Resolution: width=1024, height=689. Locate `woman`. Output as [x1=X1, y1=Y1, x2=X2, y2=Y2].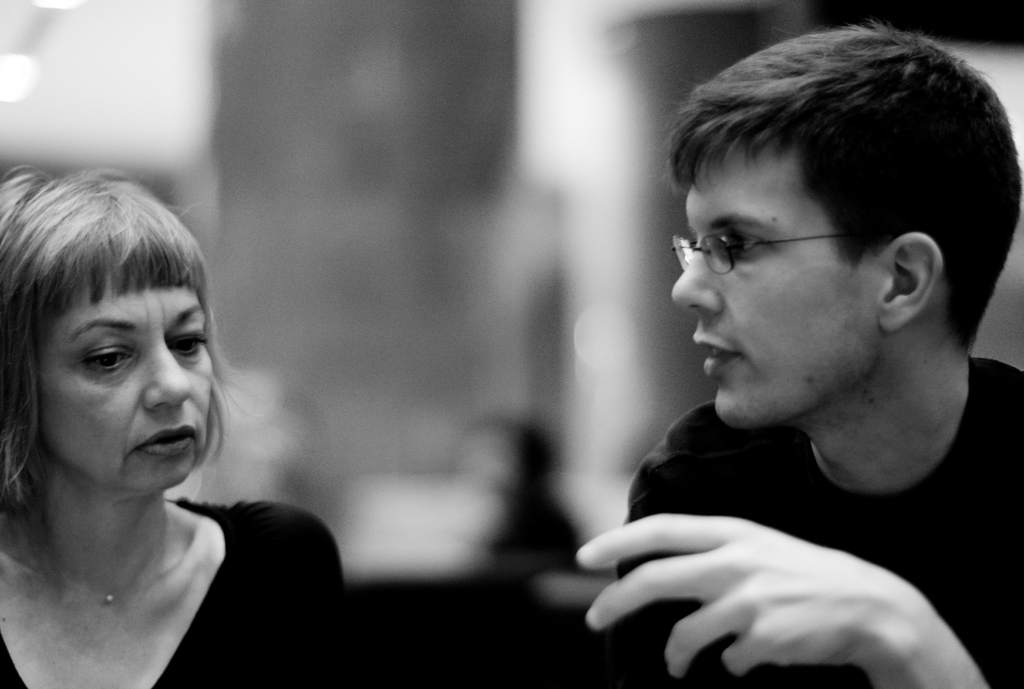
[x1=0, y1=164, x2=353, y2=688].
